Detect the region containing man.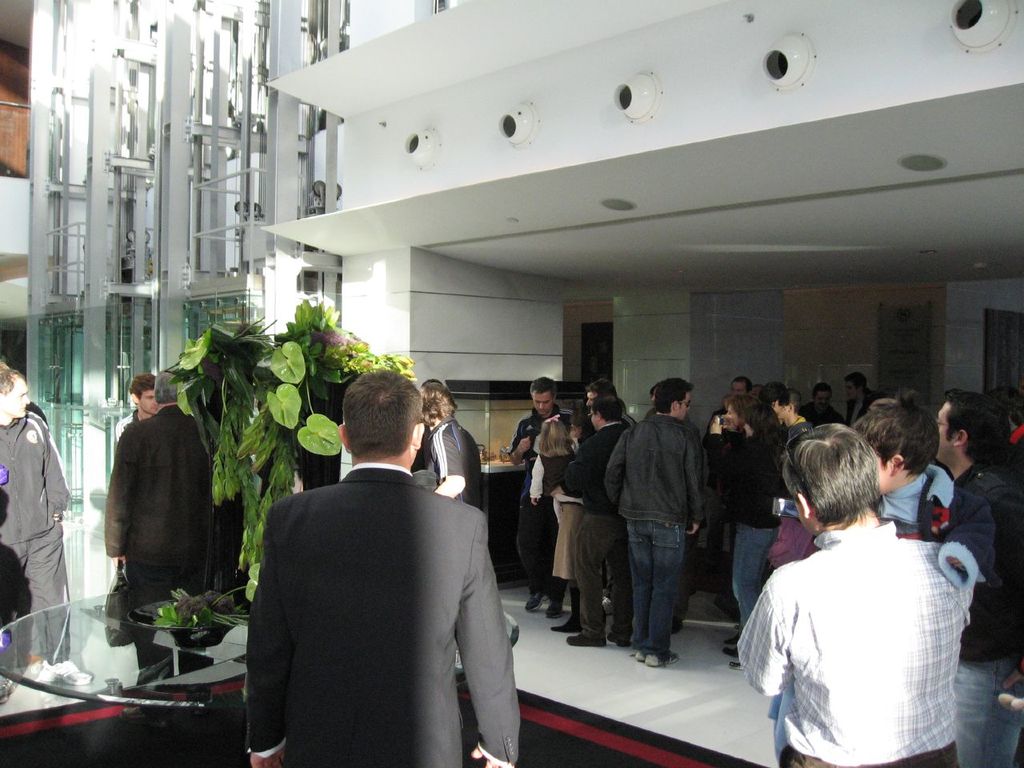
<region>114, 375, 158, 438</region>.
